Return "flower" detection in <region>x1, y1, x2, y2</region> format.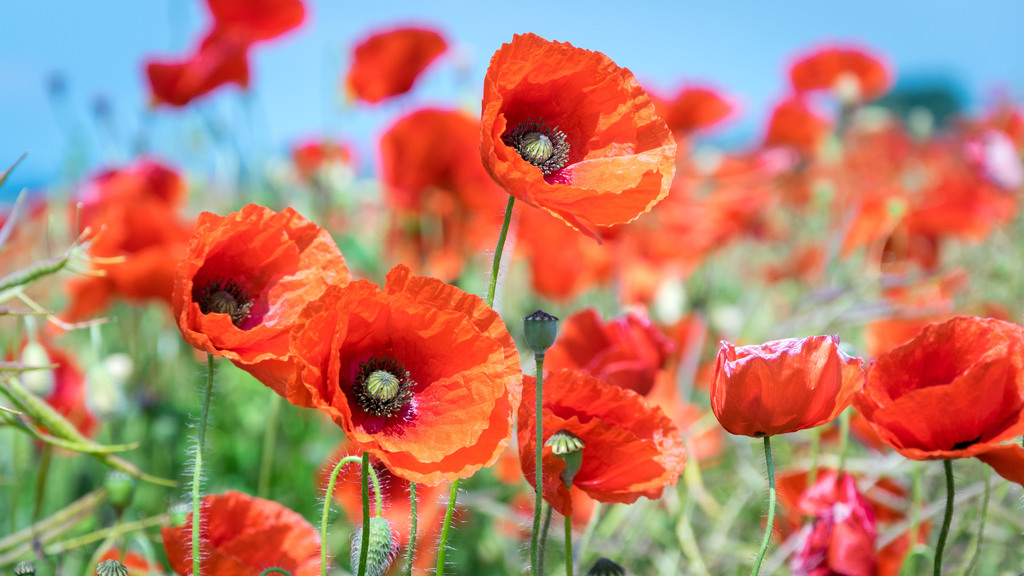
<region>350, 27, 445, 112</region>.
